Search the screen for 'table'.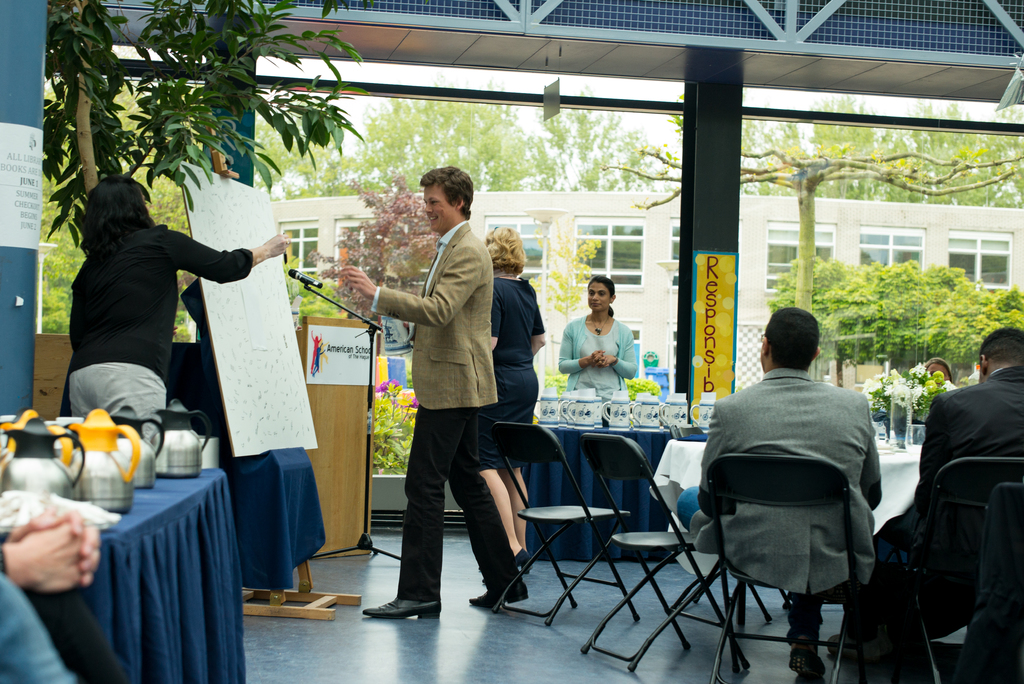
Found at pyautogui.locateOnScreen(287, 313, 383, 558).
